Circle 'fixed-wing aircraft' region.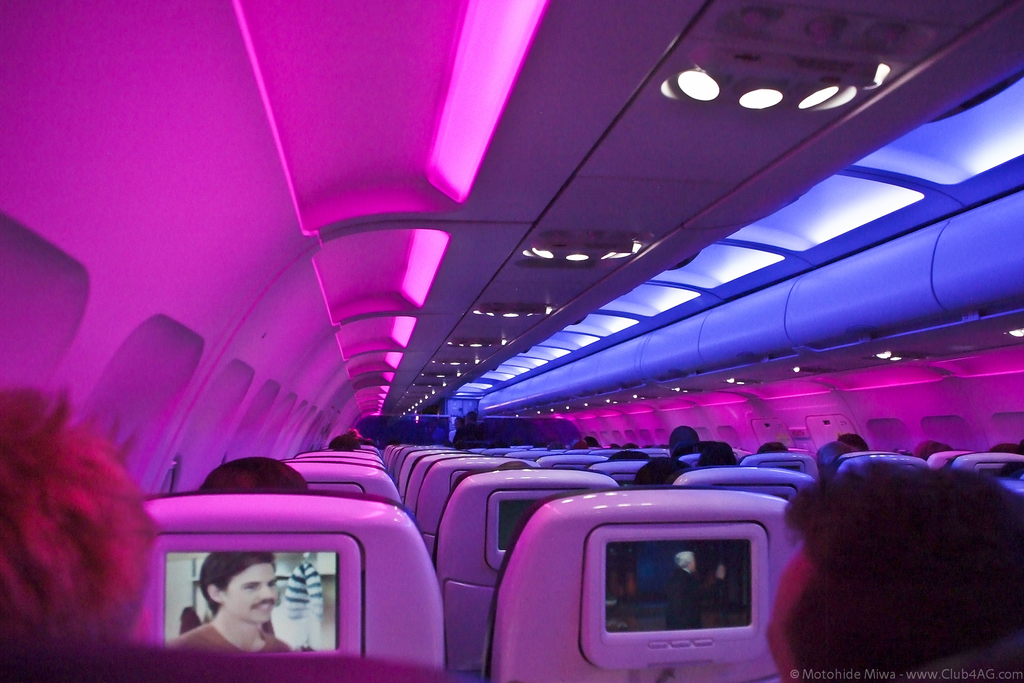
Region: region(1, 2, 1023, 682).
